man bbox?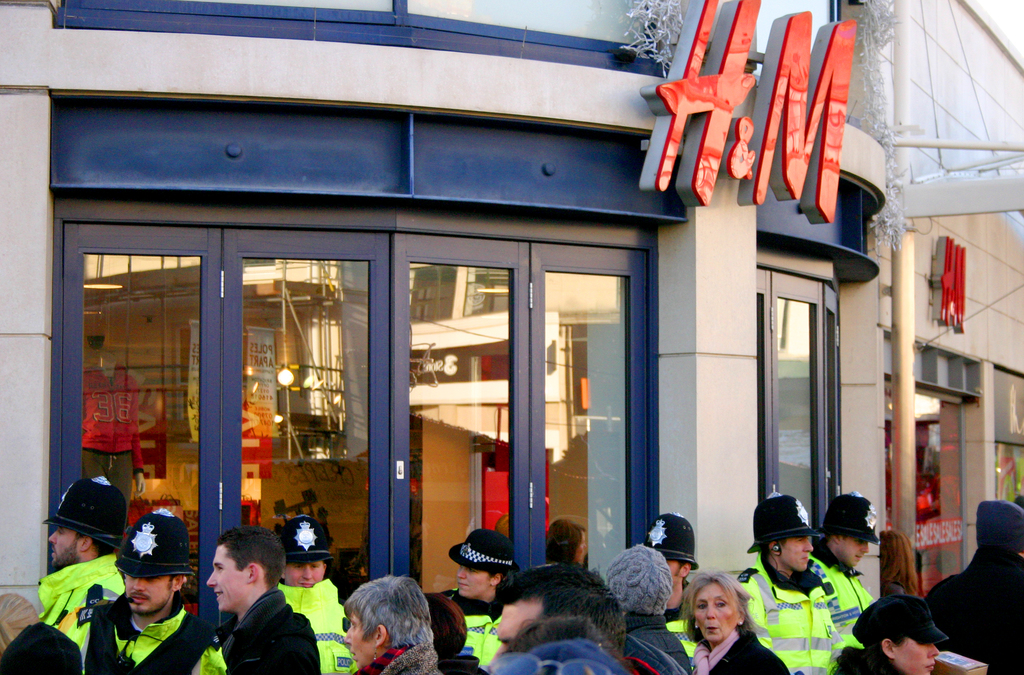
box(433, 522, 524, 674)
